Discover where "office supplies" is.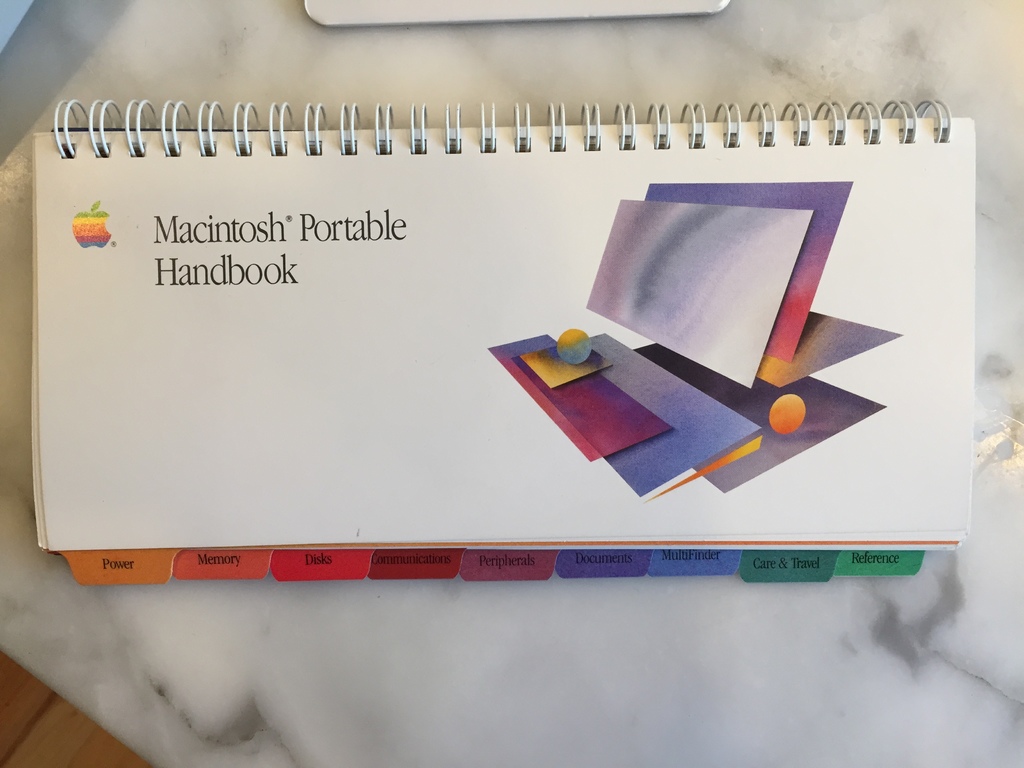
Discovered at x1=36, y1=99, x2=974, y2=588.
